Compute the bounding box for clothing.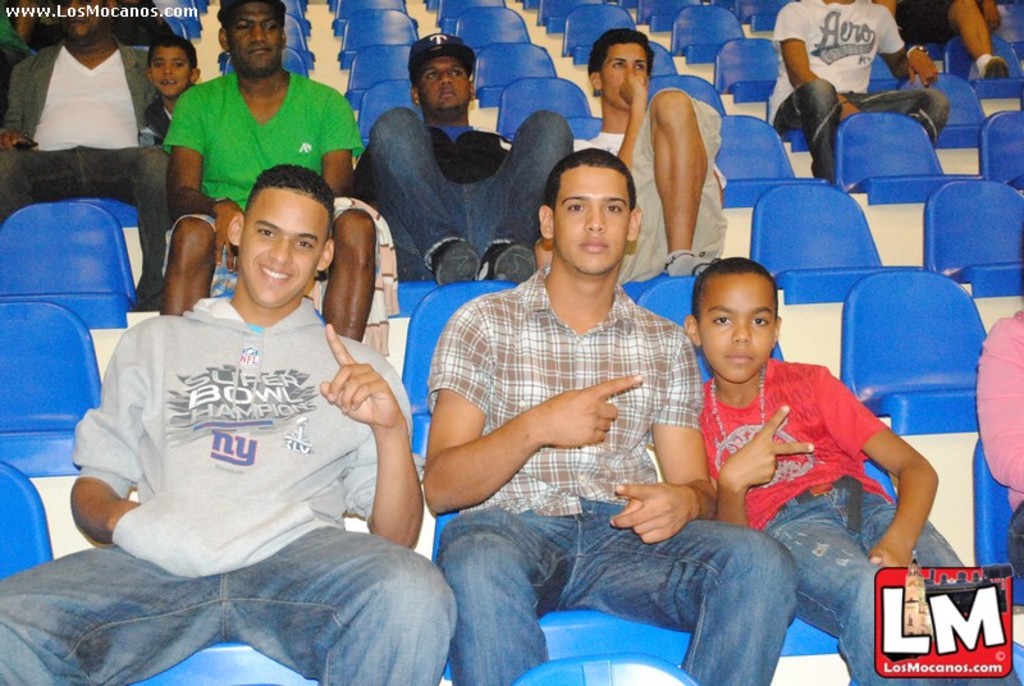
{"x1": 311, "y1": 197, "x2": 403, "y2": 358}.
